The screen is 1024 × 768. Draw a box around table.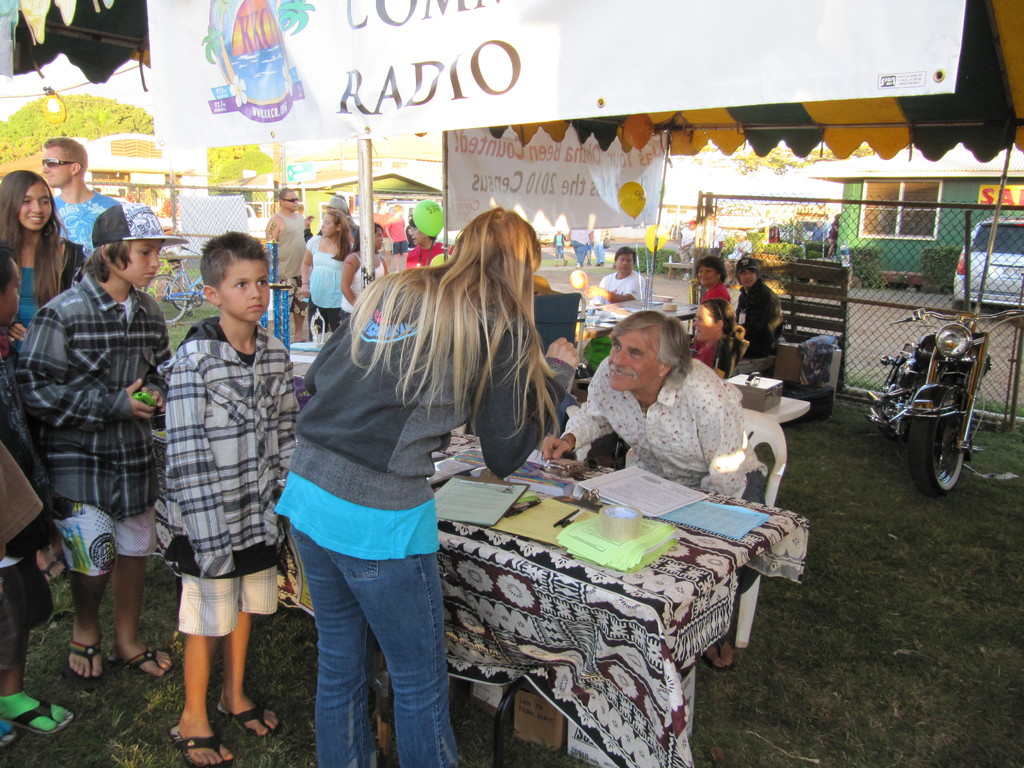
crop(294, 424, 809, 767).
